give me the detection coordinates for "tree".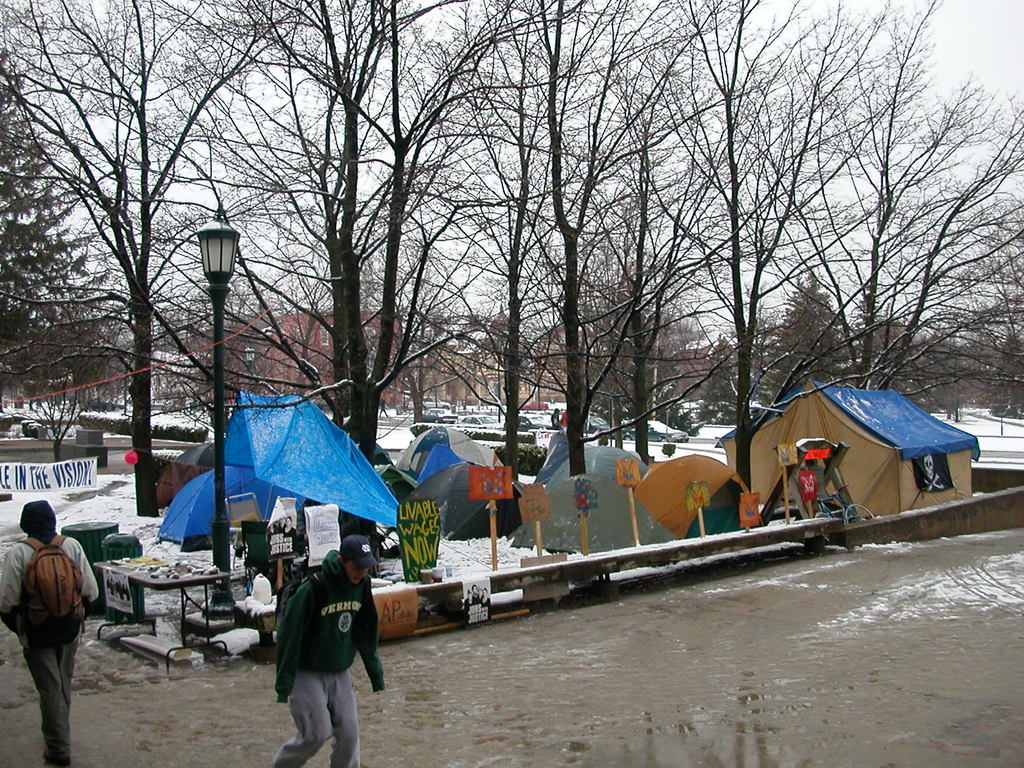
Rect(0, 44, 124, 421).
